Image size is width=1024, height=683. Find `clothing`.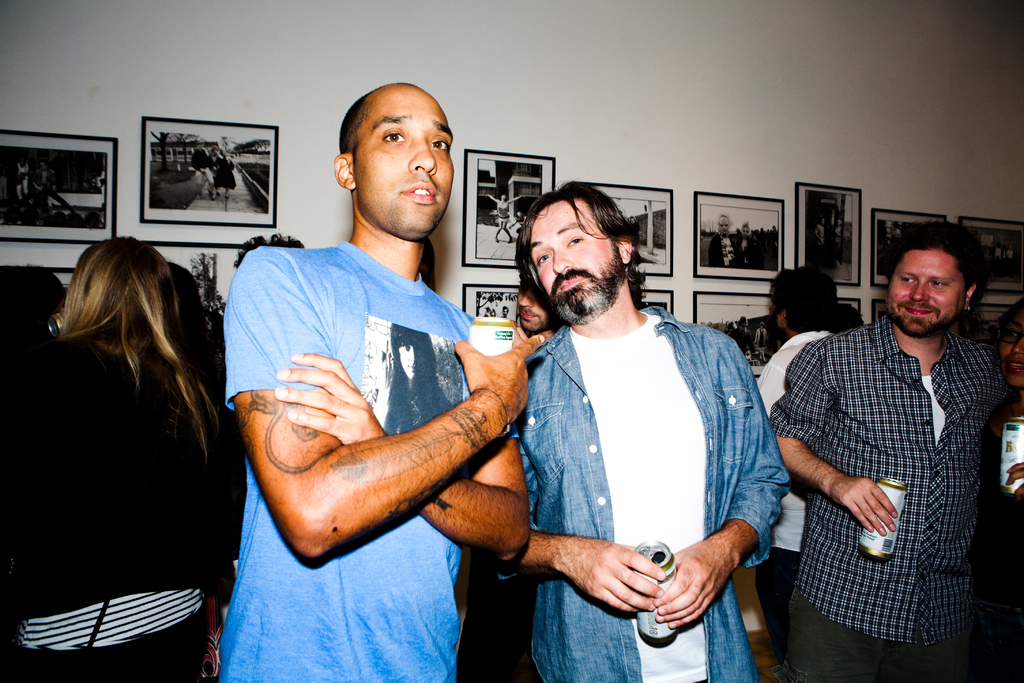
region(776, 265, 1002, 677).
